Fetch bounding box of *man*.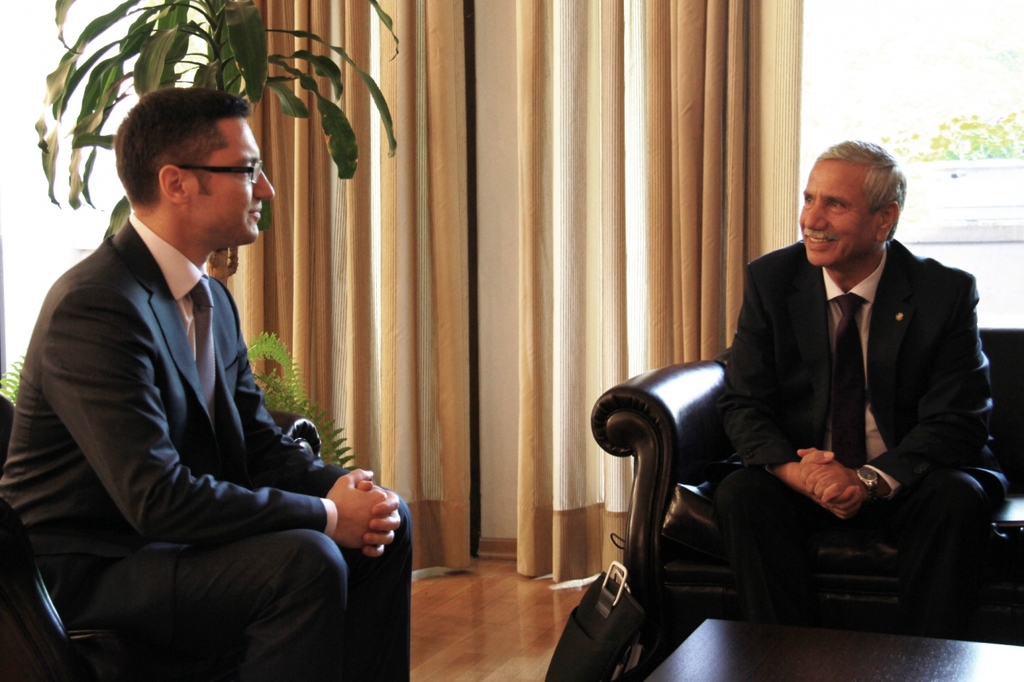
Bbox: [704, 161, 1000, 625].
